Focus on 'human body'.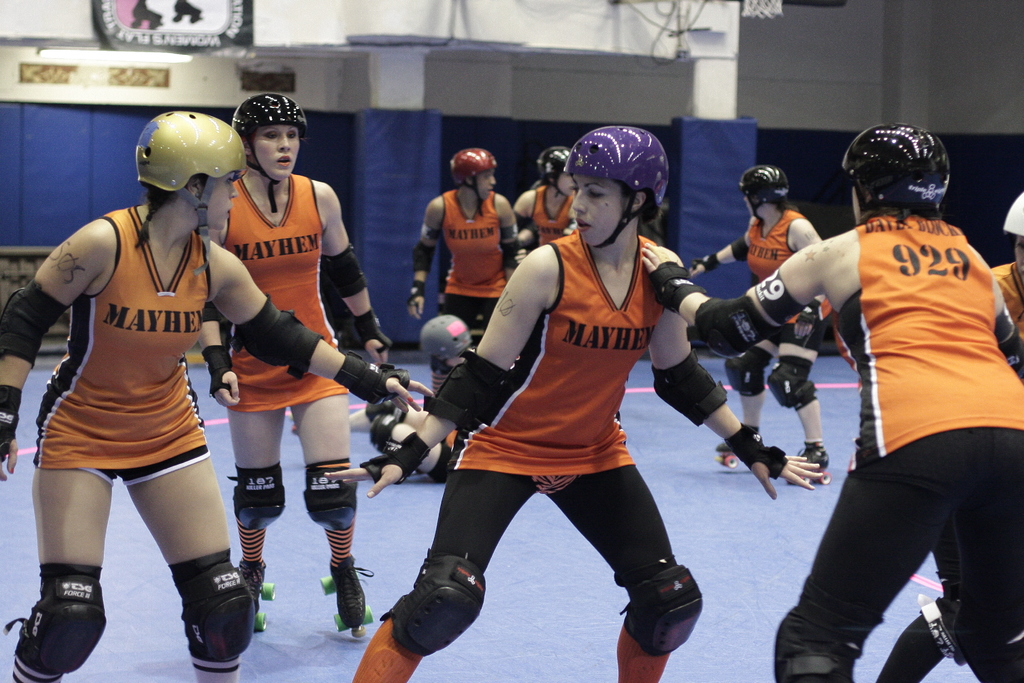
Focused at 687,164,826,482.
